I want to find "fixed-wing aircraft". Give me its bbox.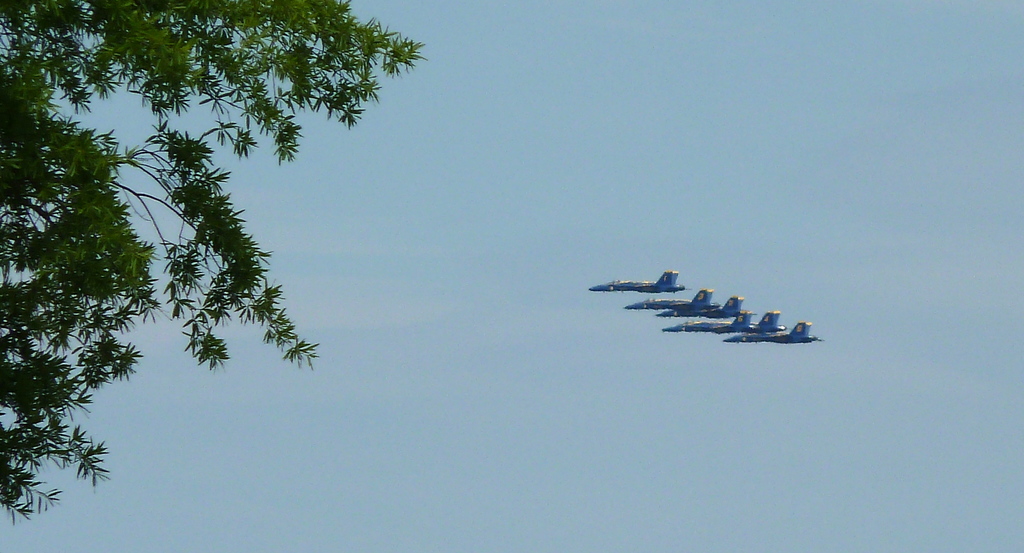
box=[588, 267, 692, 293].
